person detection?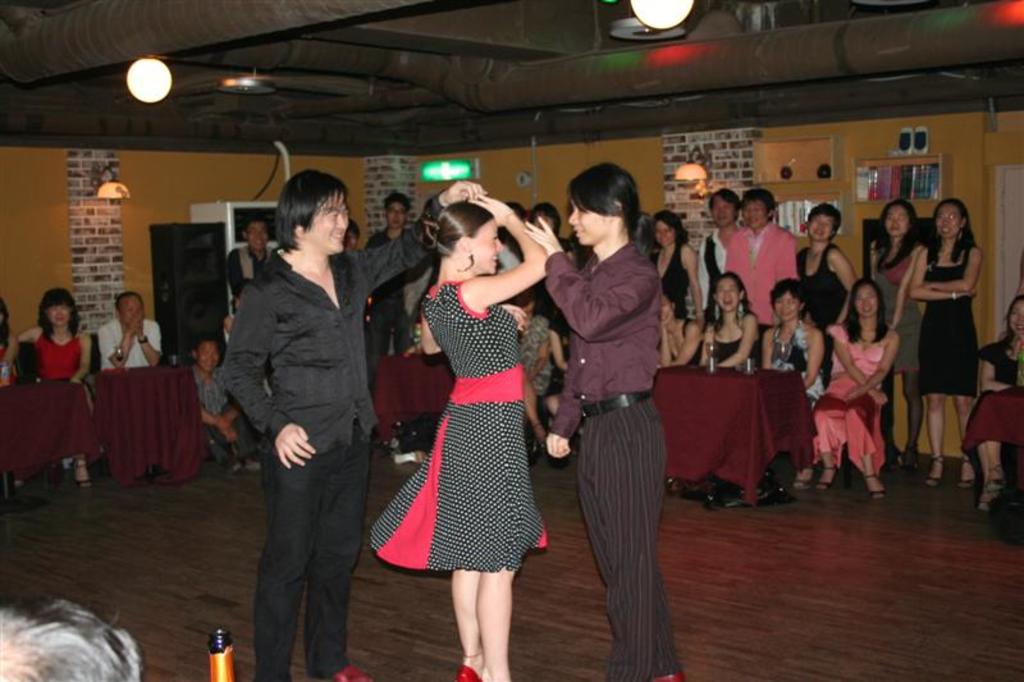
box(0, 589, 147, 681)
